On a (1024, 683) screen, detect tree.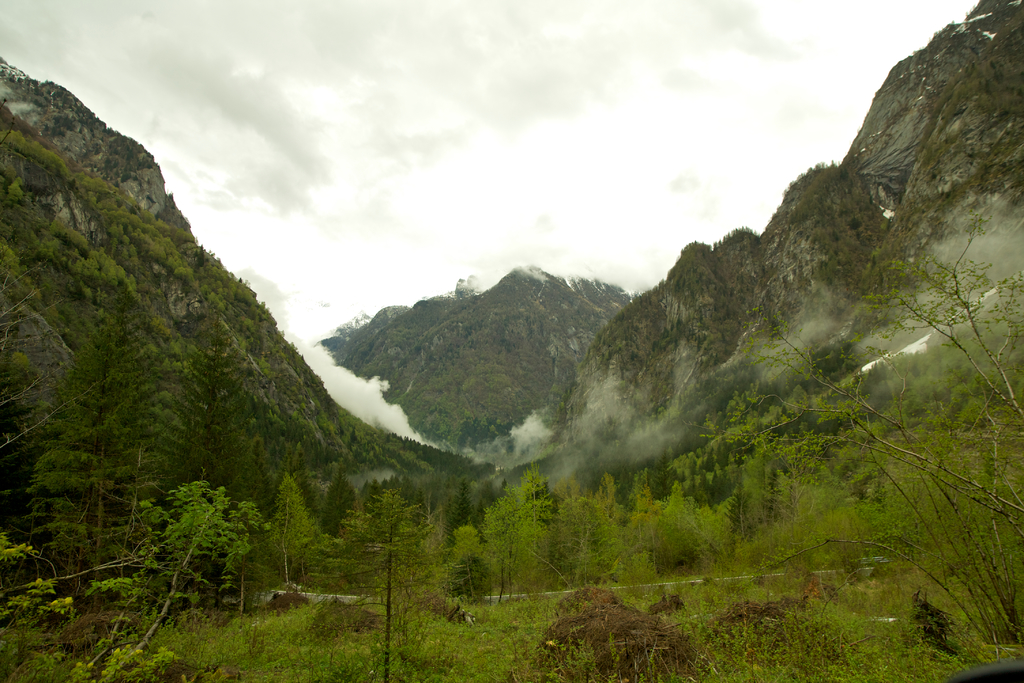
[x1=156, y1=318, x2=279, y2=592].
